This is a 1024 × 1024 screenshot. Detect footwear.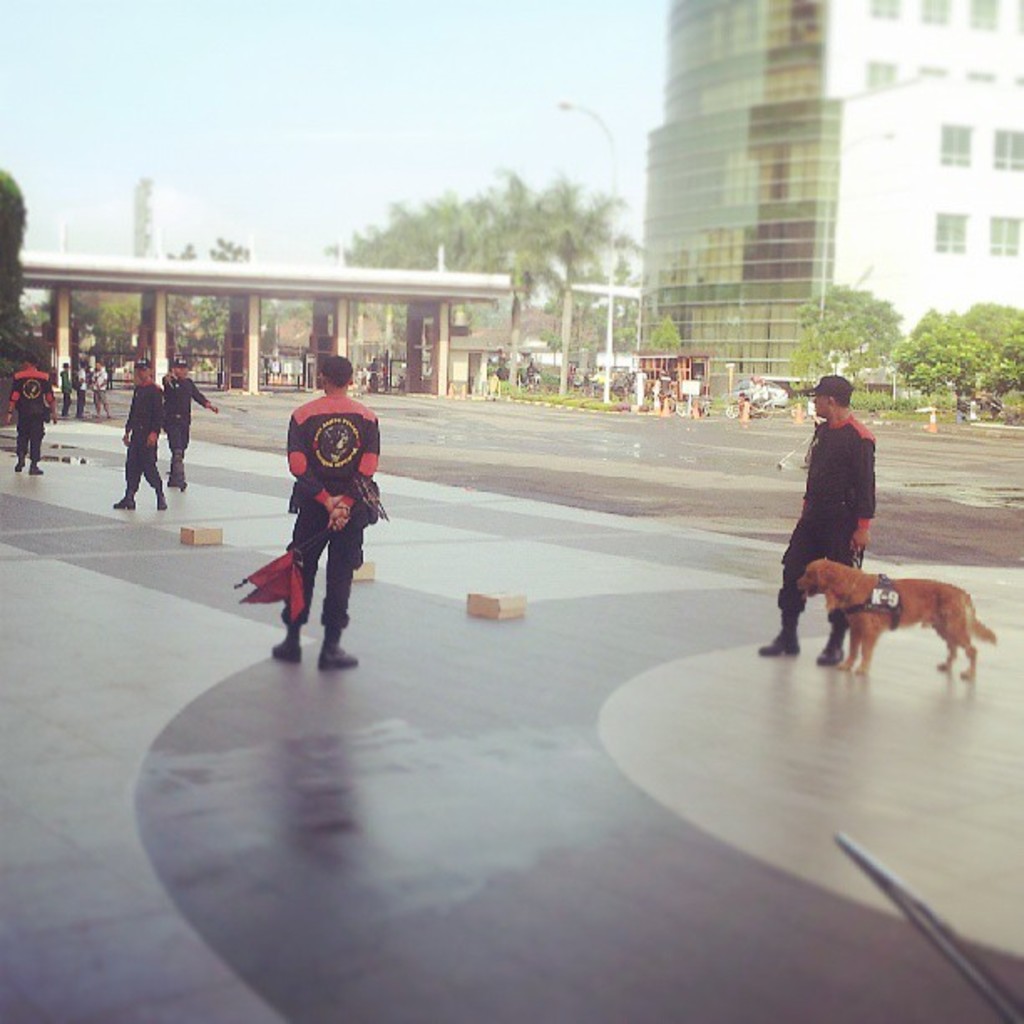
bbox(12, 463, 28, 468).
